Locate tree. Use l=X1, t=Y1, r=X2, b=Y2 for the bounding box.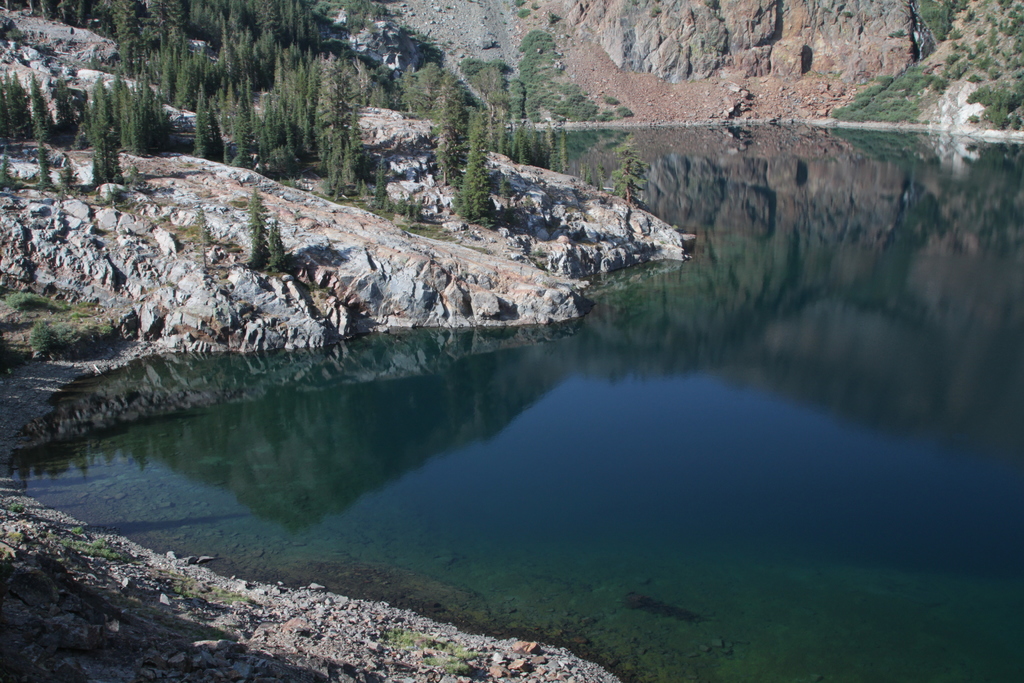
l=449, t=109, r=490, b=233.
